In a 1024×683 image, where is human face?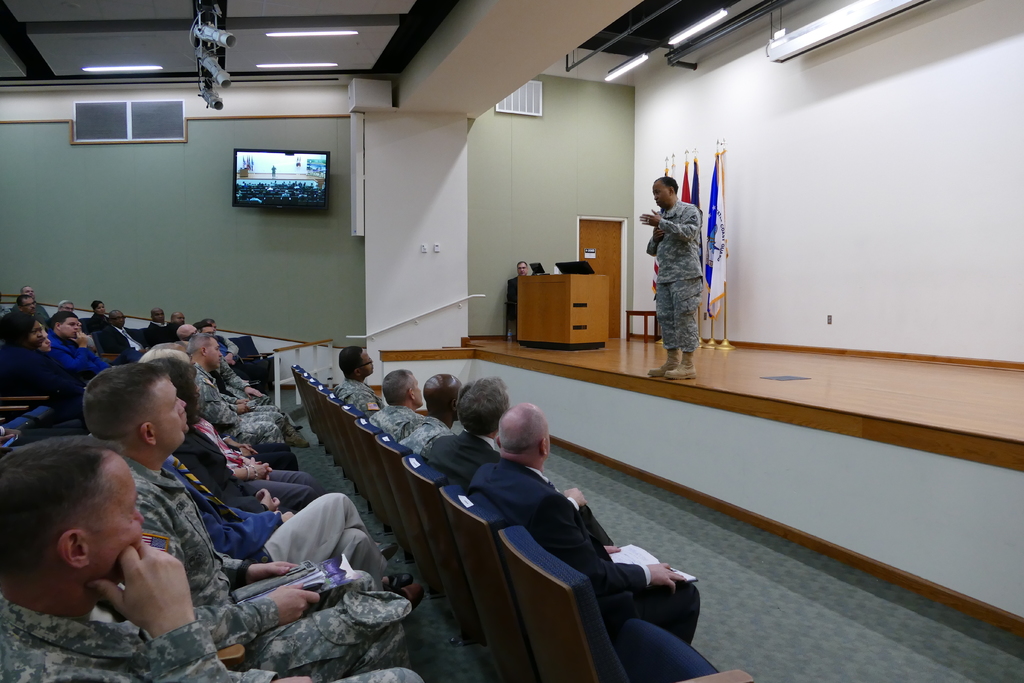
[x1=205, y1=325, x2=216, y2=334].
